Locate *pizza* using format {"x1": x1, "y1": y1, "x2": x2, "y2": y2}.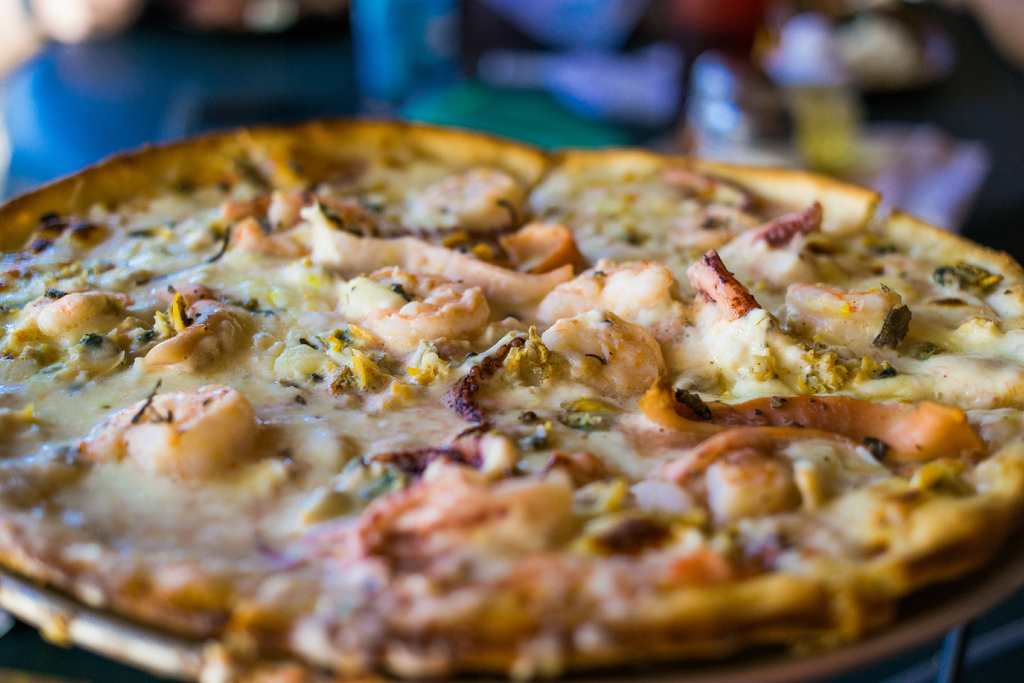
{"x1": 0, "y1": 124, "x2": 1023, "y2": 673}.
